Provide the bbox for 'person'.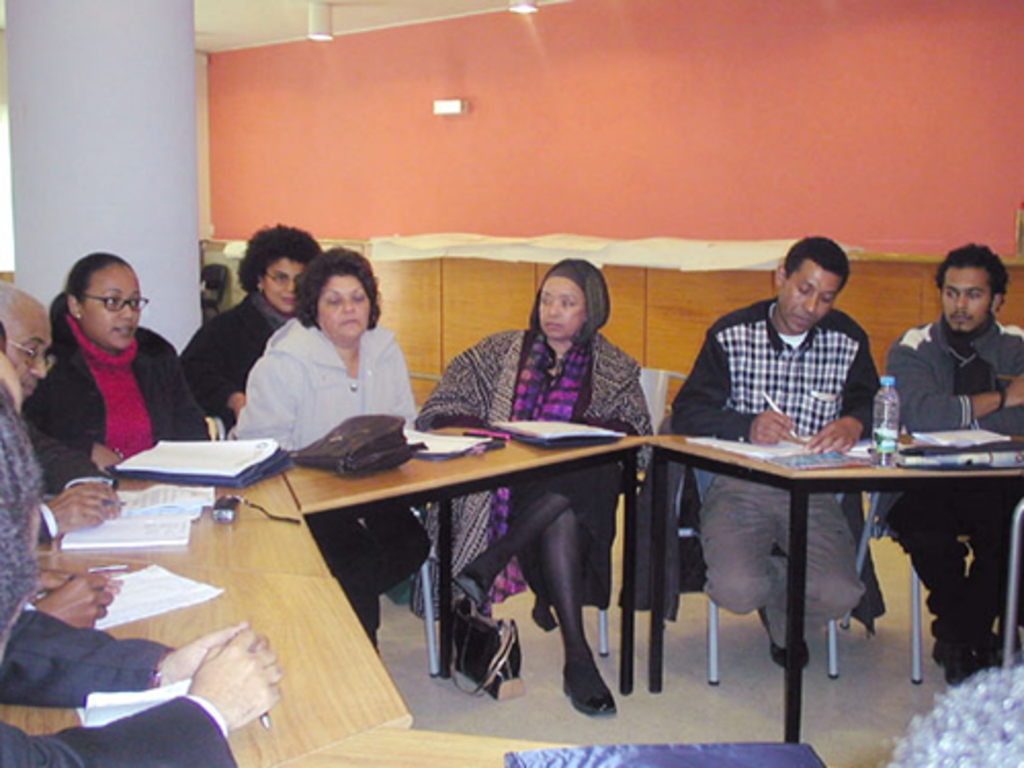
416/262/653/727.
